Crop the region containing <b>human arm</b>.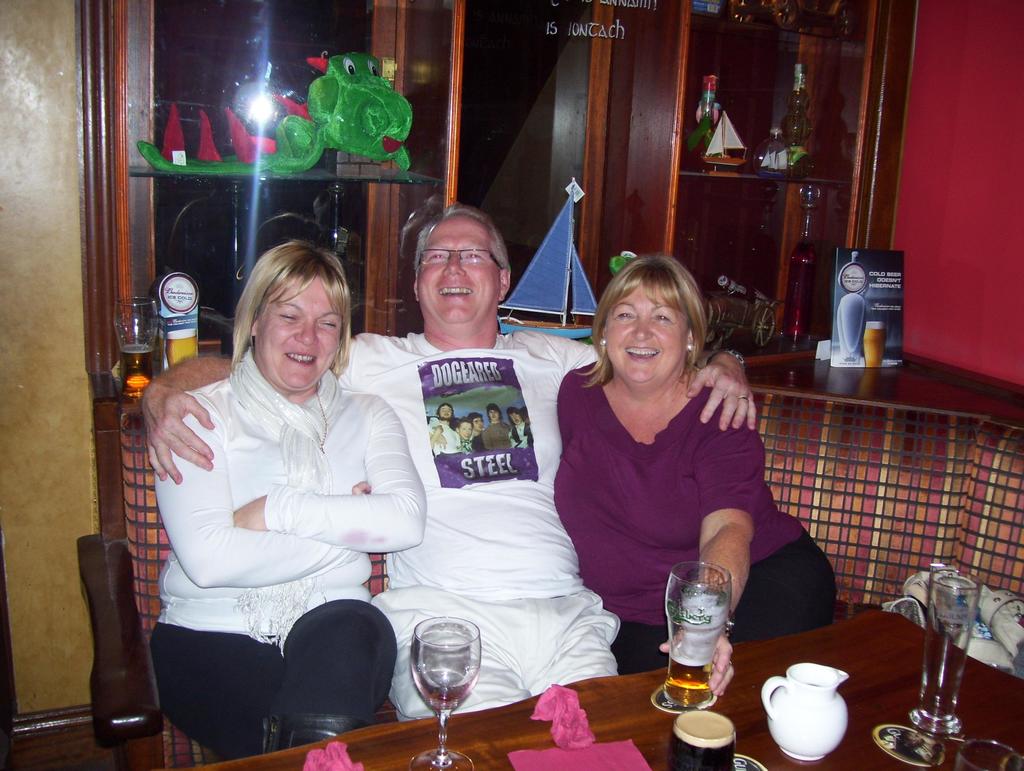
Crop region: region(228, 384, 429, 554).
